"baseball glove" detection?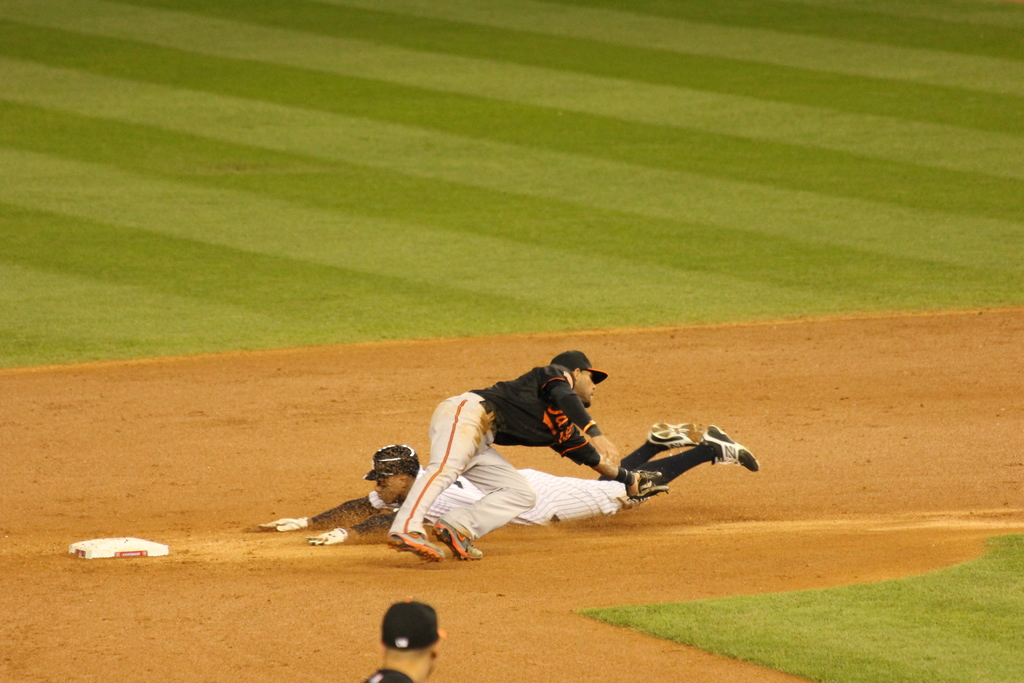
bbox=[304, 523, 348, 548]
